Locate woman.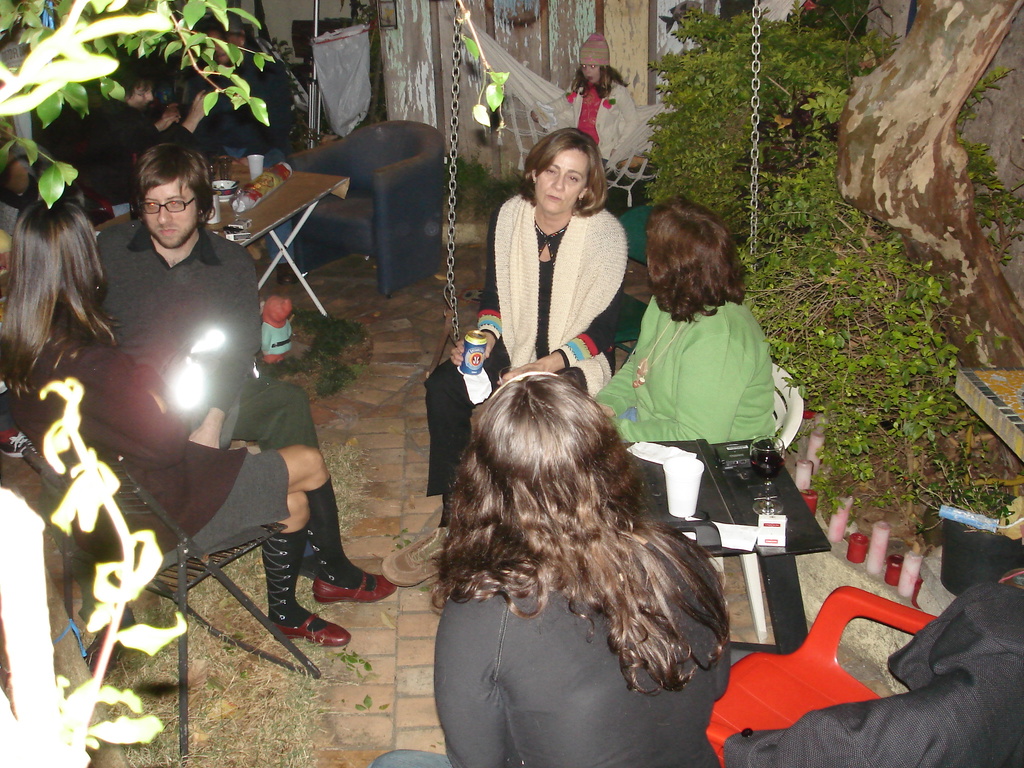
Bounding box: x1=376 y1=126 x2=629 y2=588.
